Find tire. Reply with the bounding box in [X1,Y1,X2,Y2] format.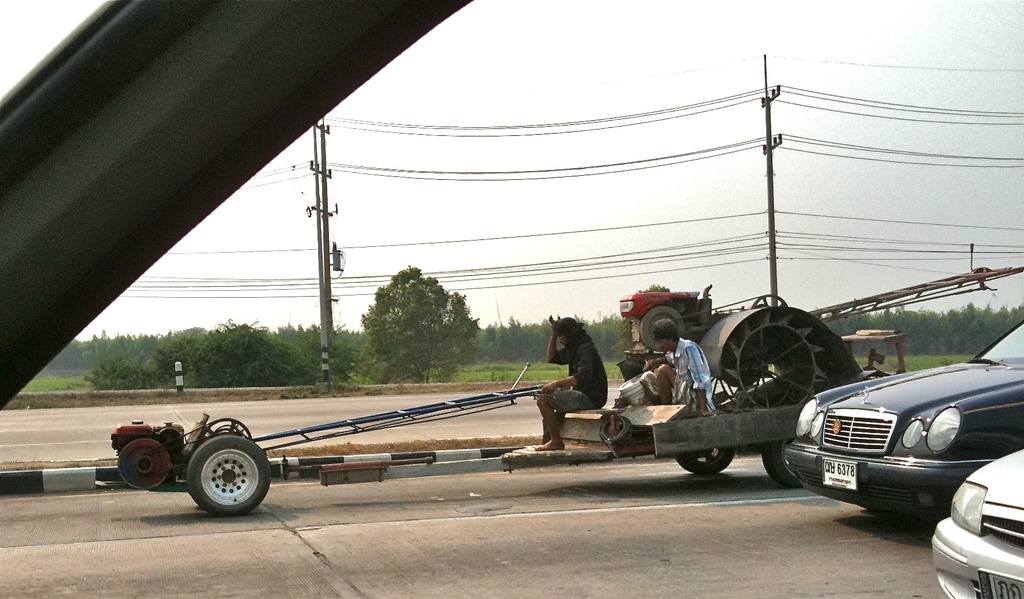
[762,438,808,484].
